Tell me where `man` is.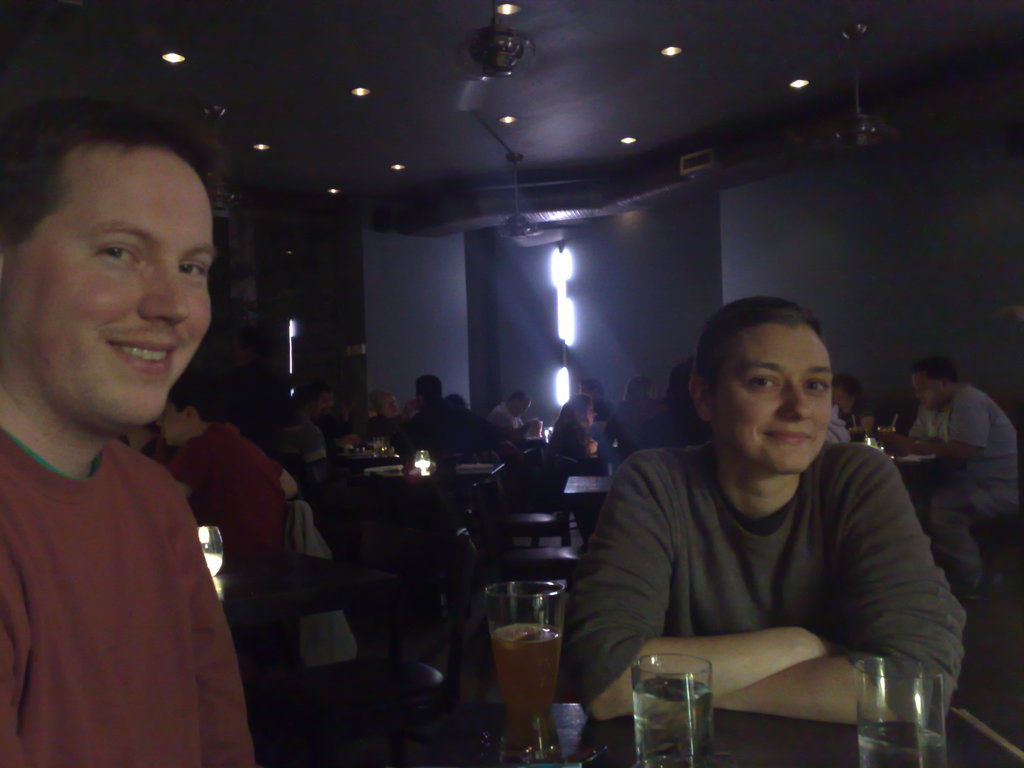
`man` is at 156 381 308 767.
